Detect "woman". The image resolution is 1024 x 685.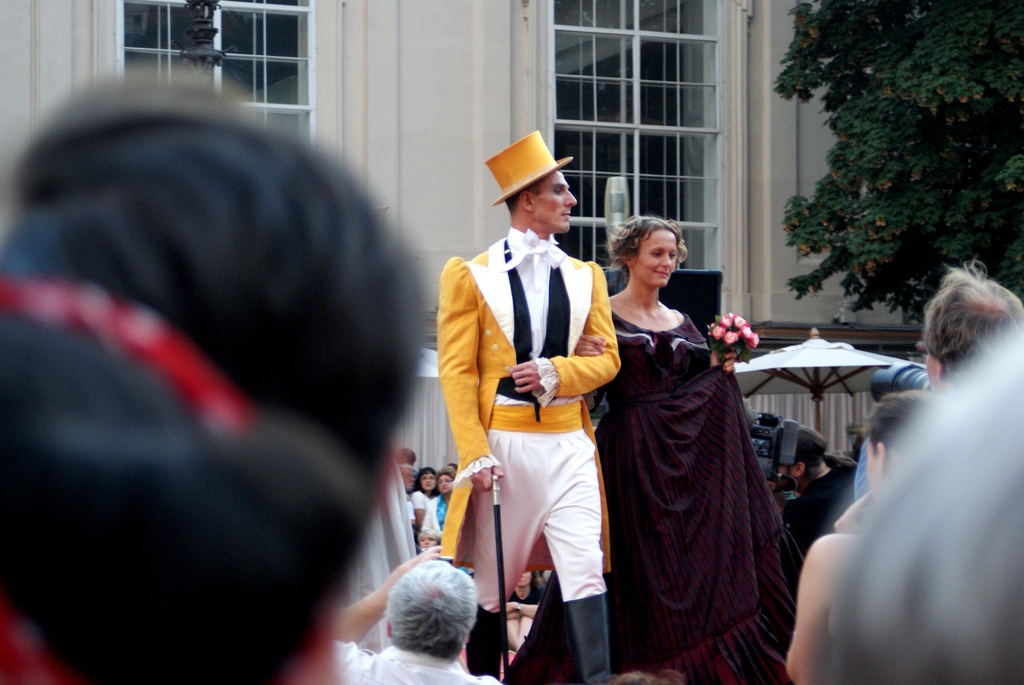
crop(415, 461, 465, 551).
